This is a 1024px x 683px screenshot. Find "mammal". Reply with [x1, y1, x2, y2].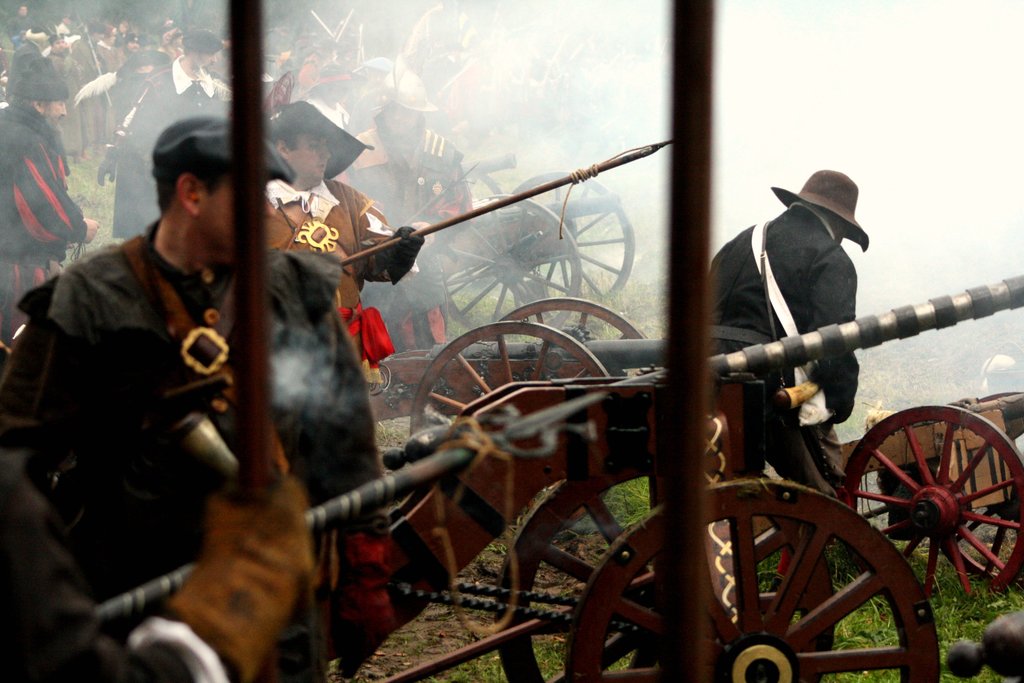
[711, 172, 870, 591].
